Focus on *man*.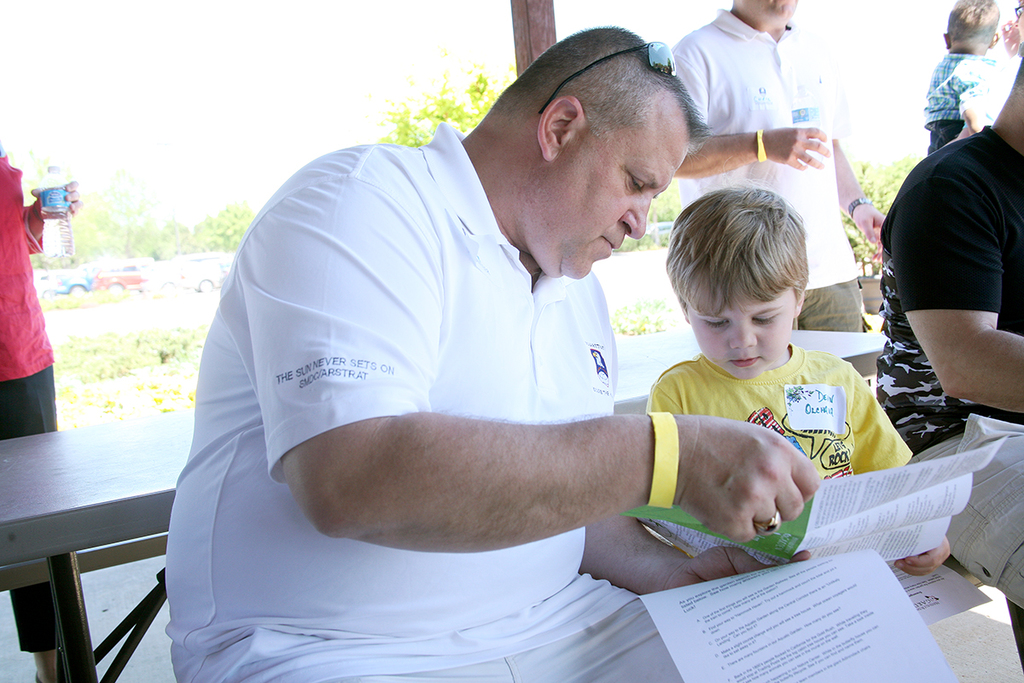
Focused at BBox(670, 0, 877, 330).
